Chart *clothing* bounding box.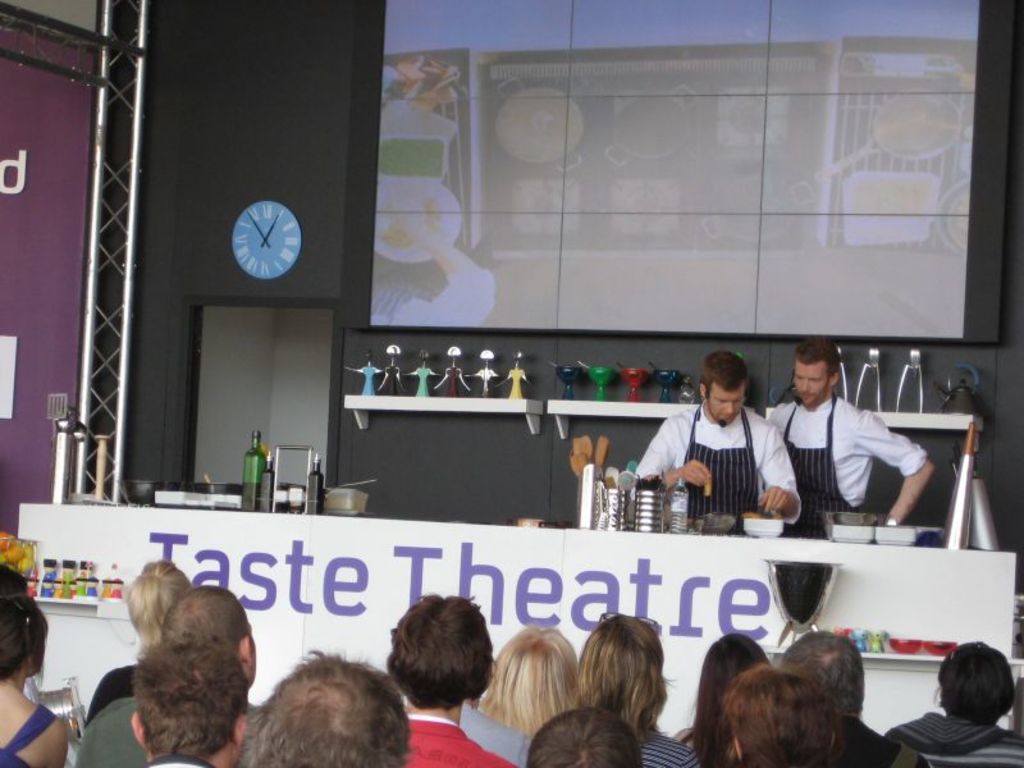
Charted: [659, 387, 794, 552].
